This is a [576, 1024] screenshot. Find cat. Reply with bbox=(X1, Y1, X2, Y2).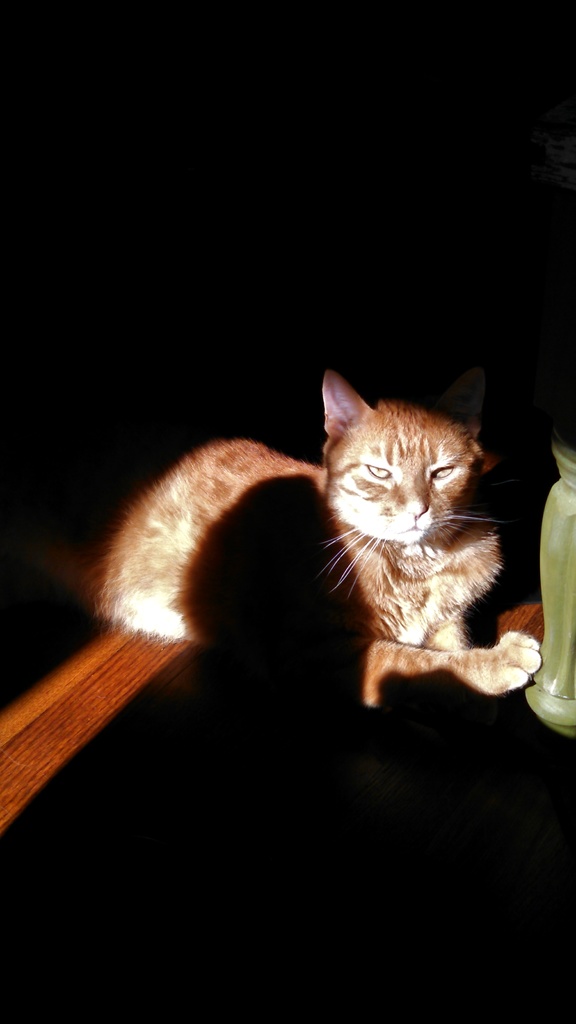
bbox=(25, 371, 538, 707).
